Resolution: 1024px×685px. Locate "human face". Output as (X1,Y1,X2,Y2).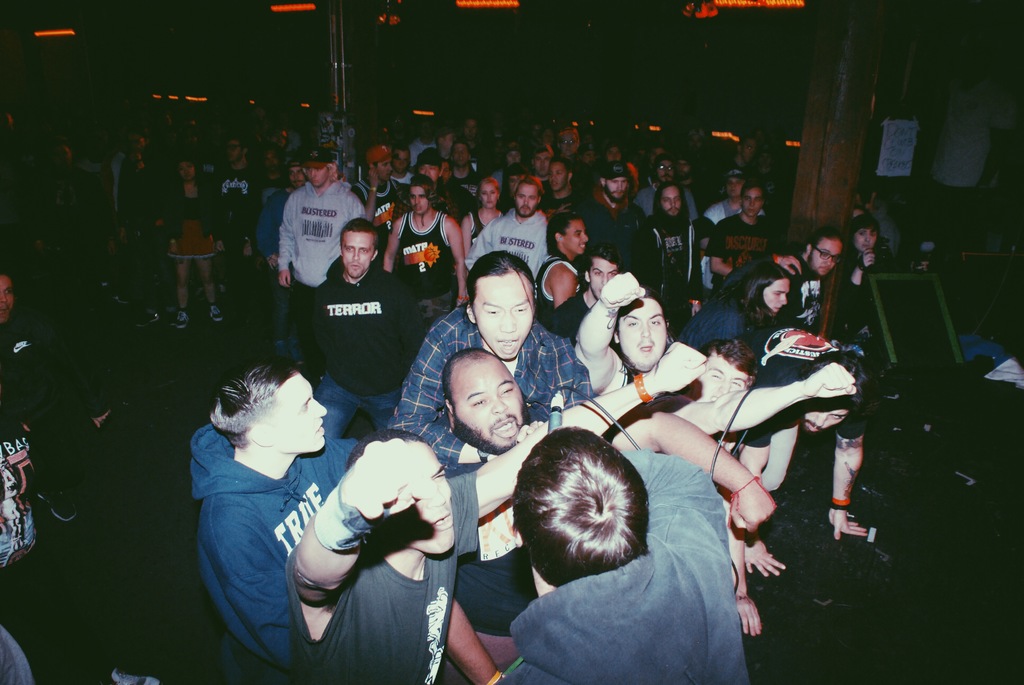
(506,167,522,194).
